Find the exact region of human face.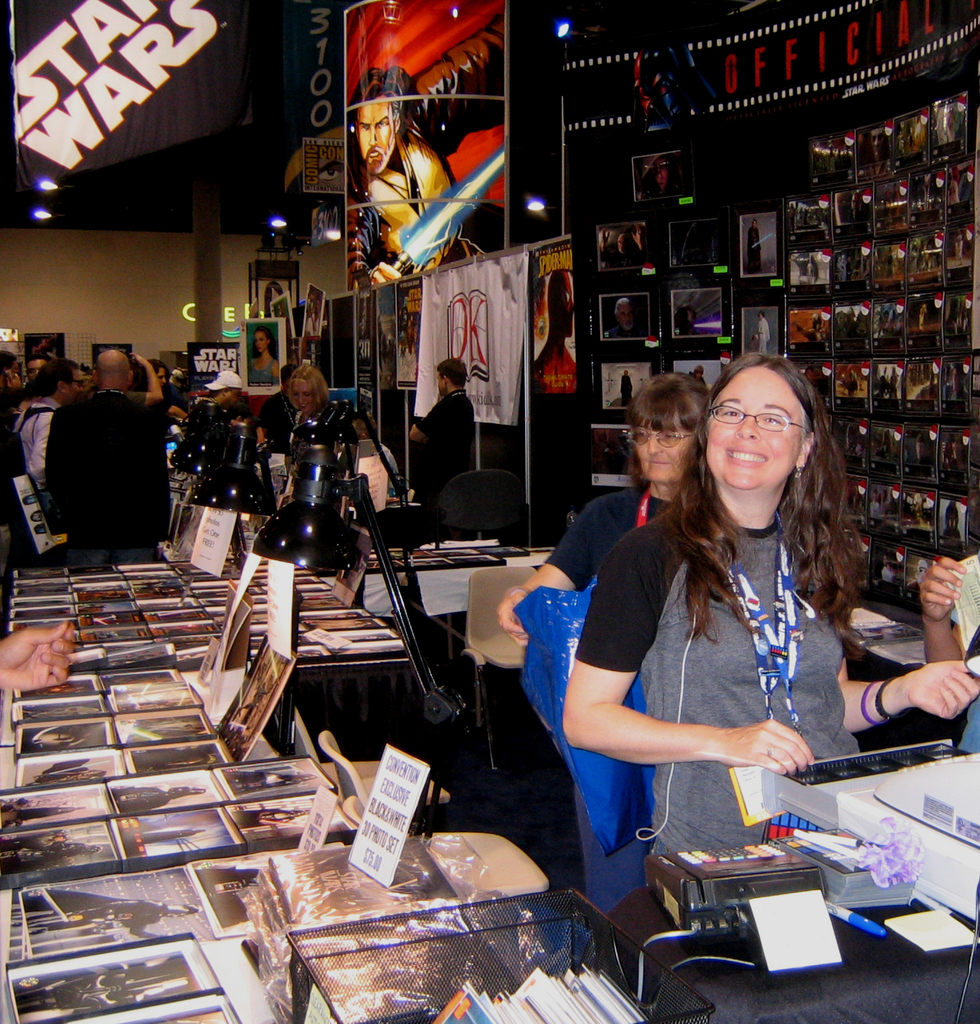
Exact region: x1=358 y1=106 x2=395 y2=169.
